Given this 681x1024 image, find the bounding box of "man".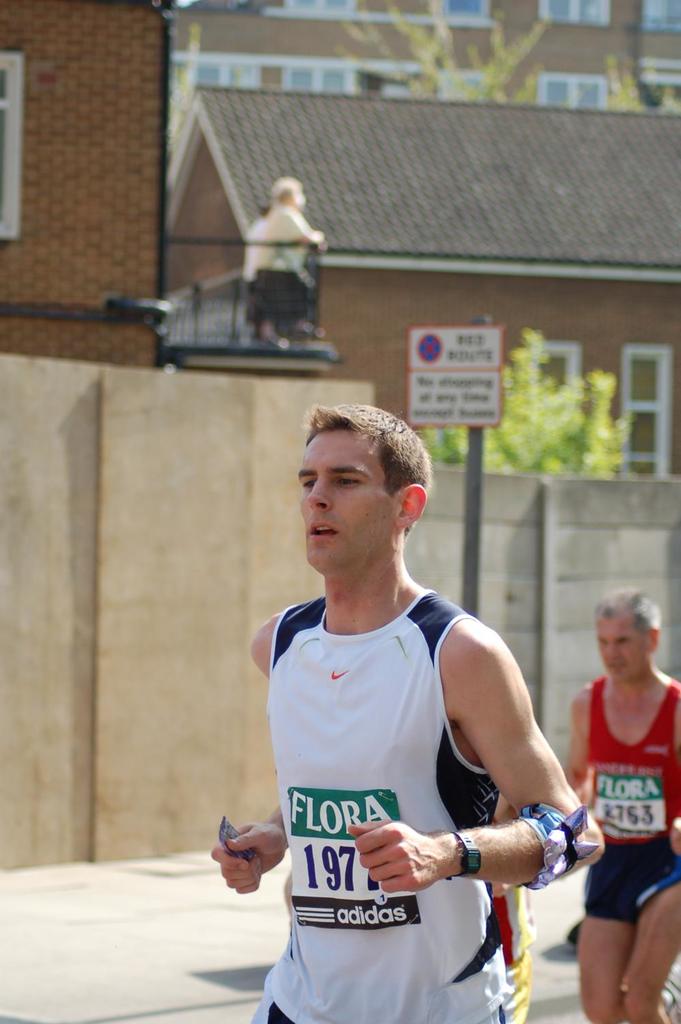
562:583:680:1023.
